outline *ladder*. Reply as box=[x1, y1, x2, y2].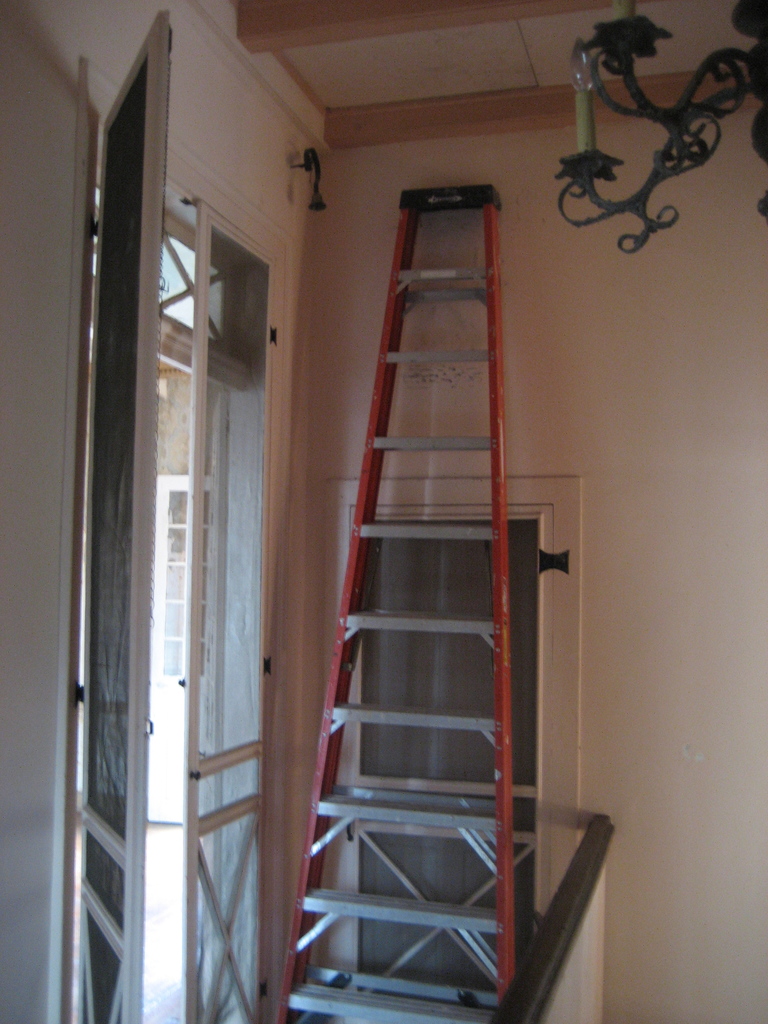
box=[272, 182, 521, 1021].
